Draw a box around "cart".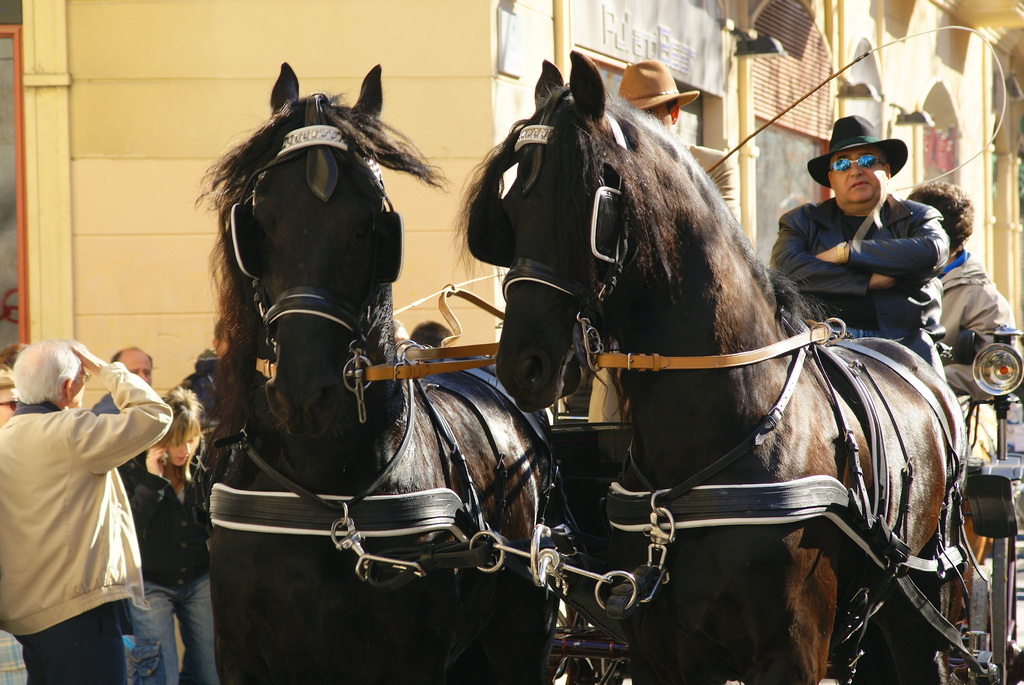
[x1=556, y1=324, x2=1023, y2=677].
